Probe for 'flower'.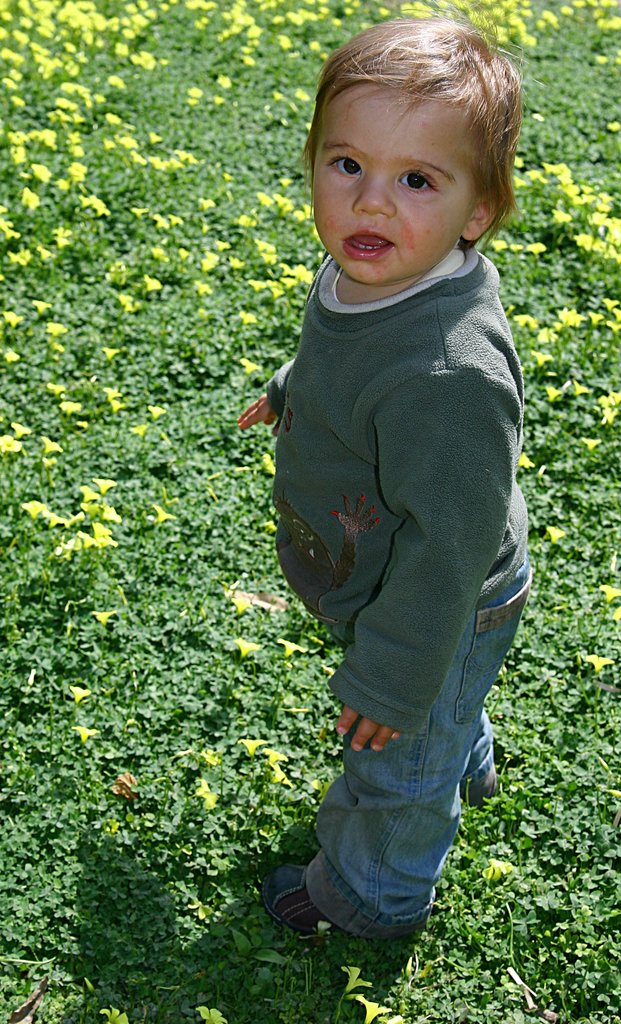
Probe result: bbox=(353, 1004, 394, 1023).
